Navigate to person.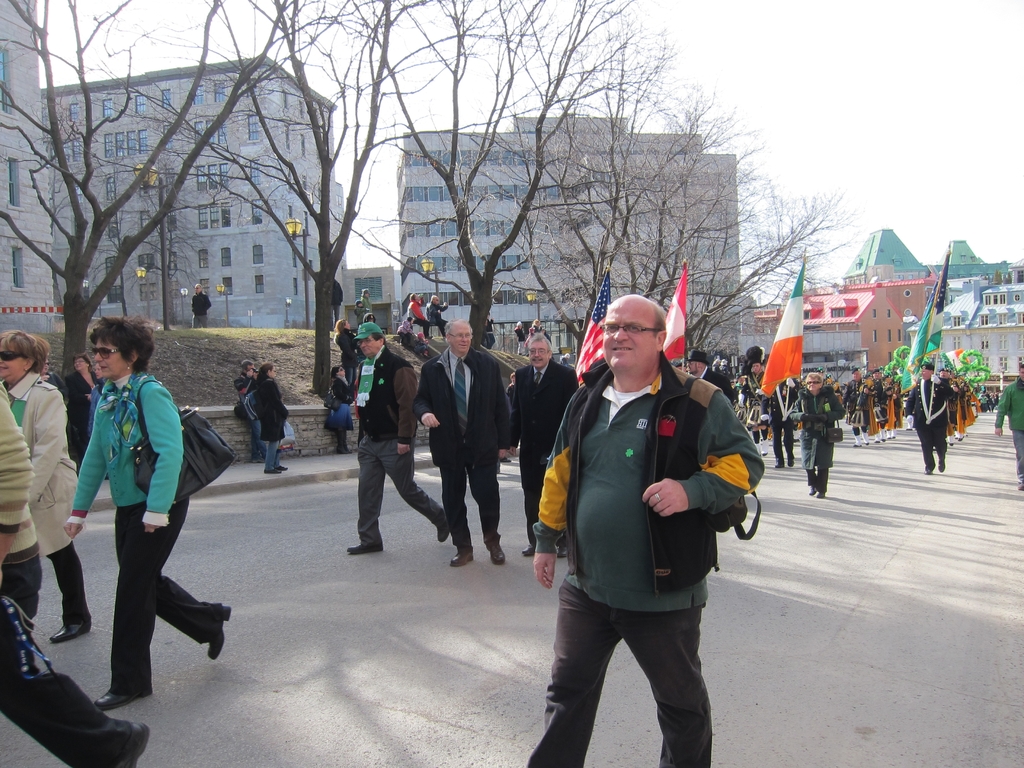
Navigation target: select_region(532, 319, 552, 344).
